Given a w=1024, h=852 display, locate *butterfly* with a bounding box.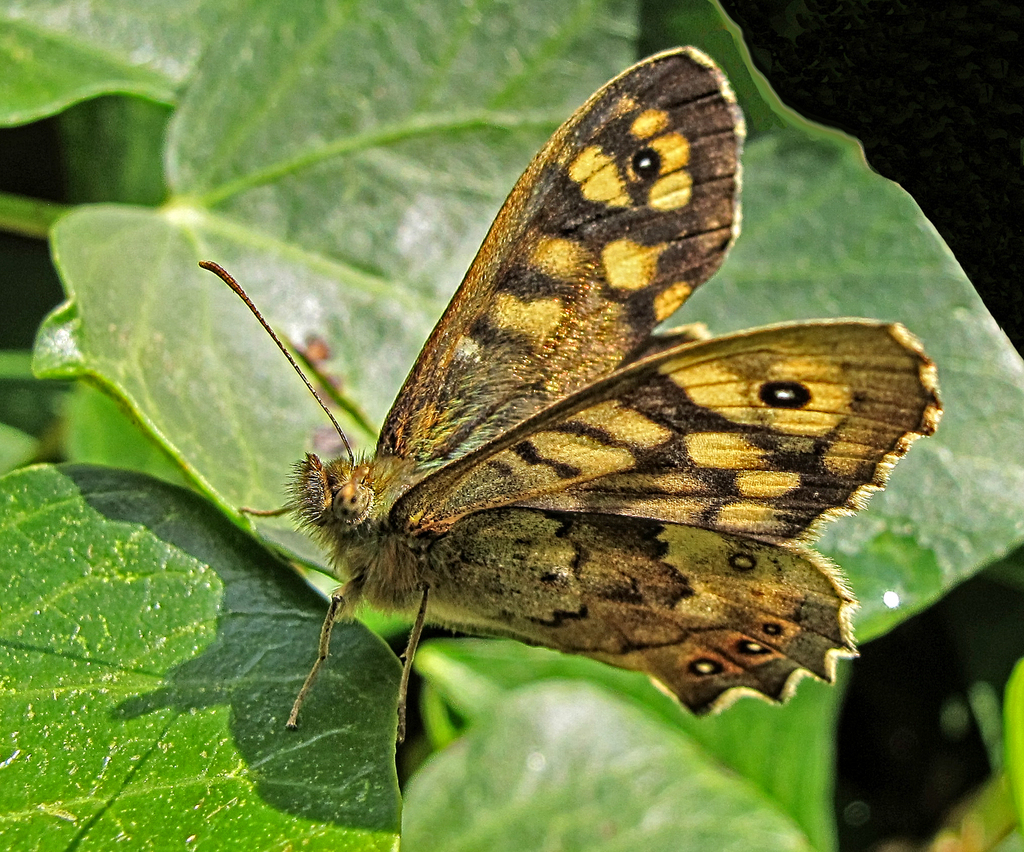
Located: crop(189, 17, 961, 772).
